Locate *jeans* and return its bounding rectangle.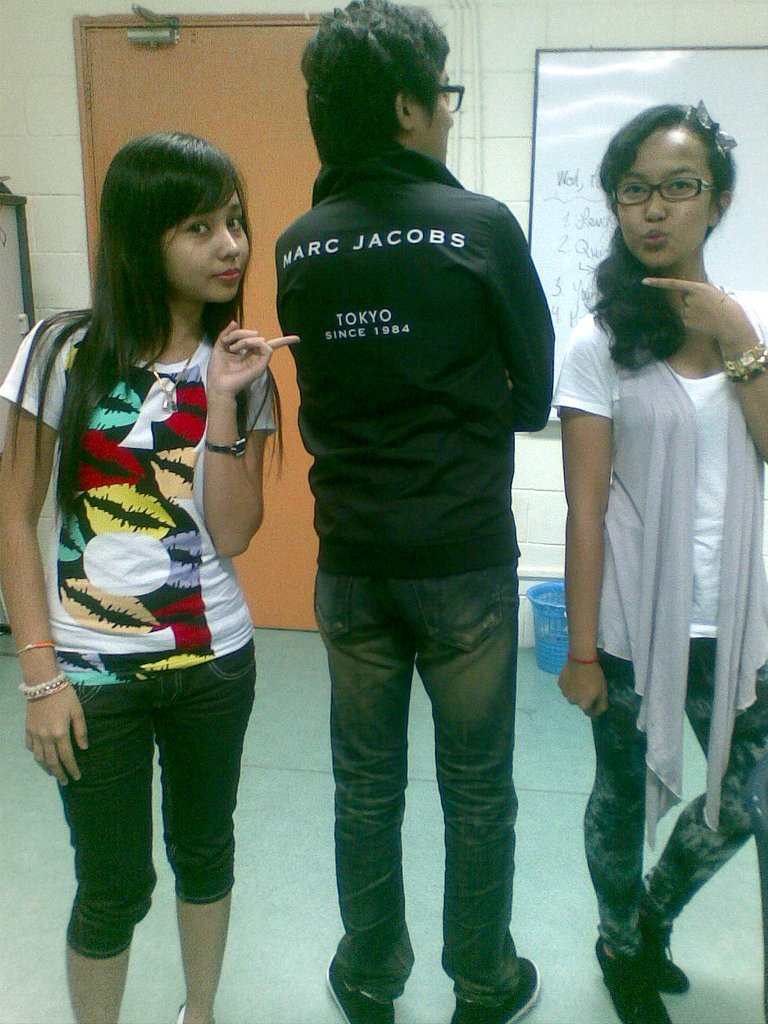
Rect(301, 504, 546, 1013).
